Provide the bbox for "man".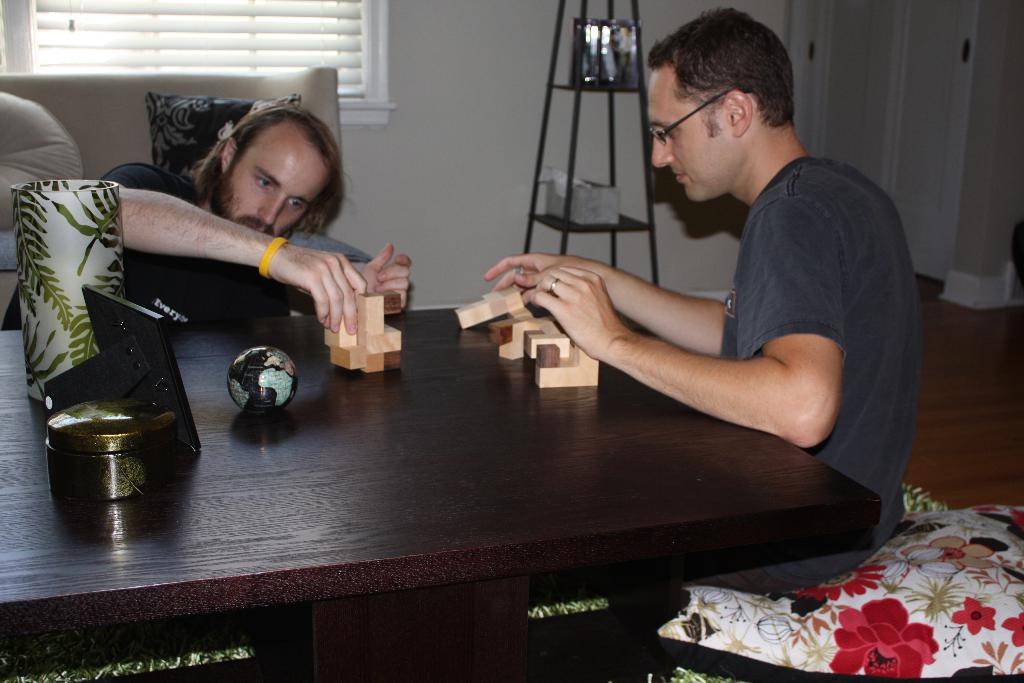
bbox(557, 26, 927, 507).
